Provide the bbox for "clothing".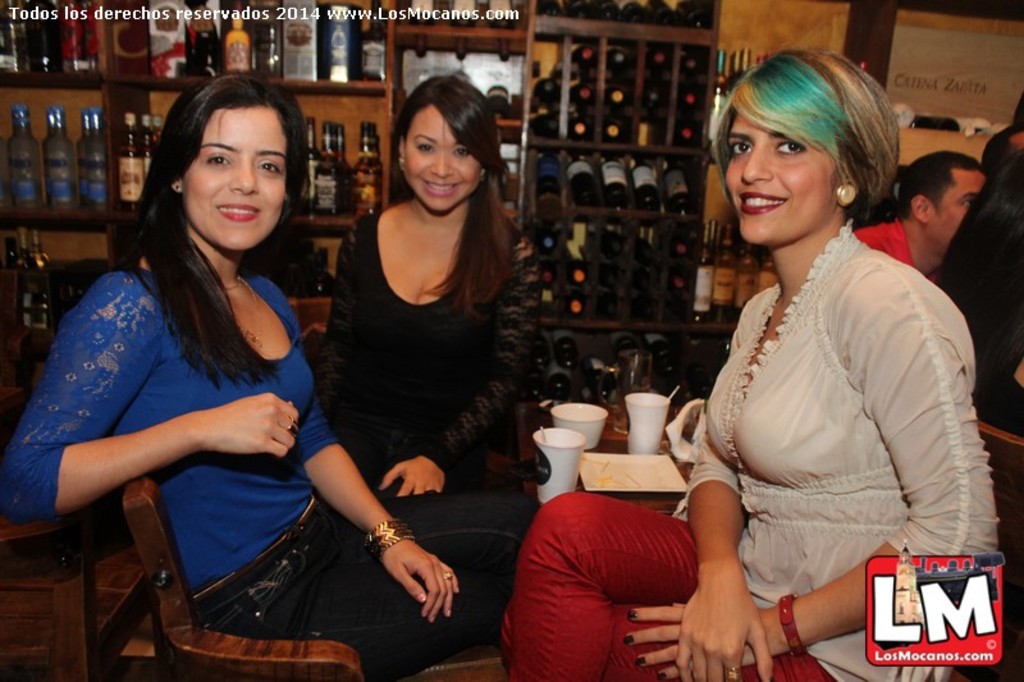
849/216/934/285.
